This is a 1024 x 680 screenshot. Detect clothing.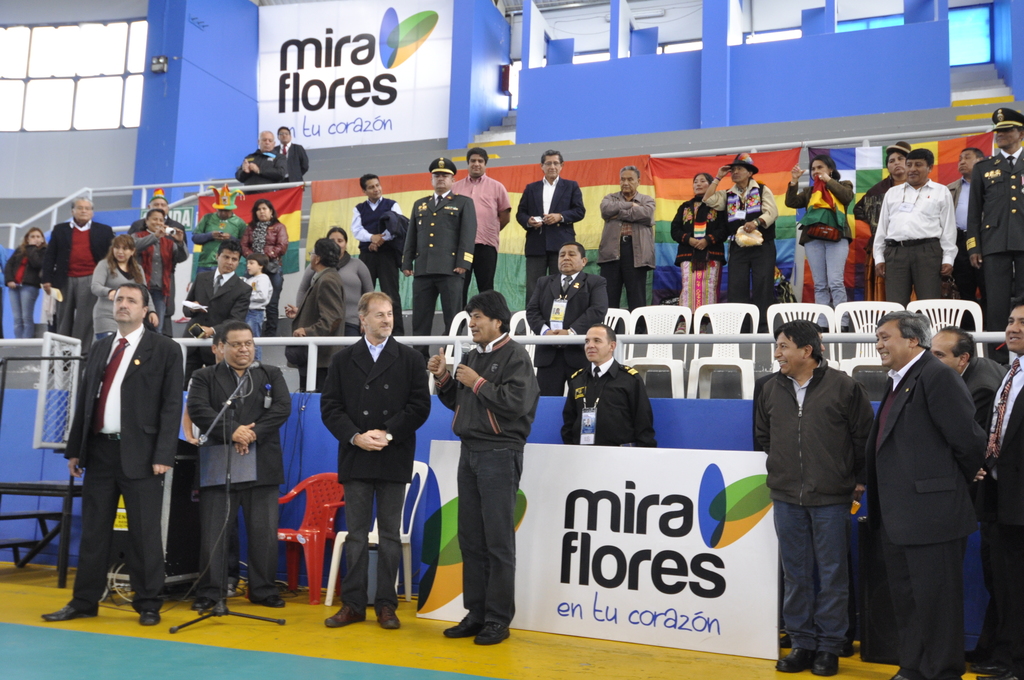
[275, 143, 309, 183].
